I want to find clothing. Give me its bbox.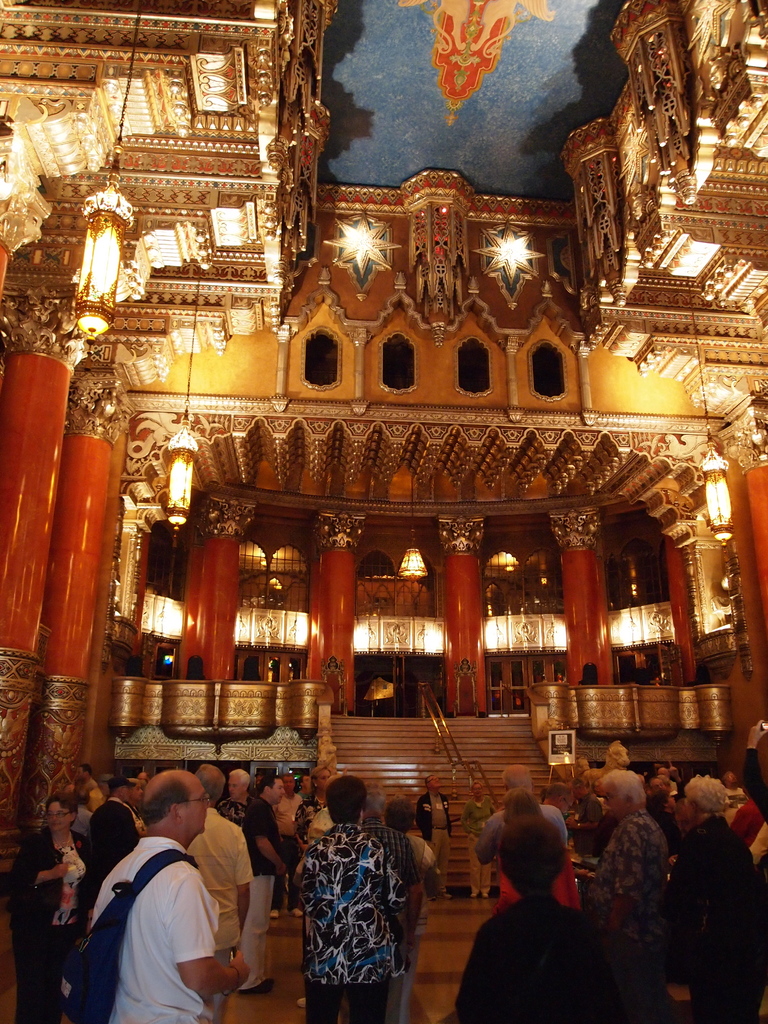
locate(408, 833, 436, 856).
